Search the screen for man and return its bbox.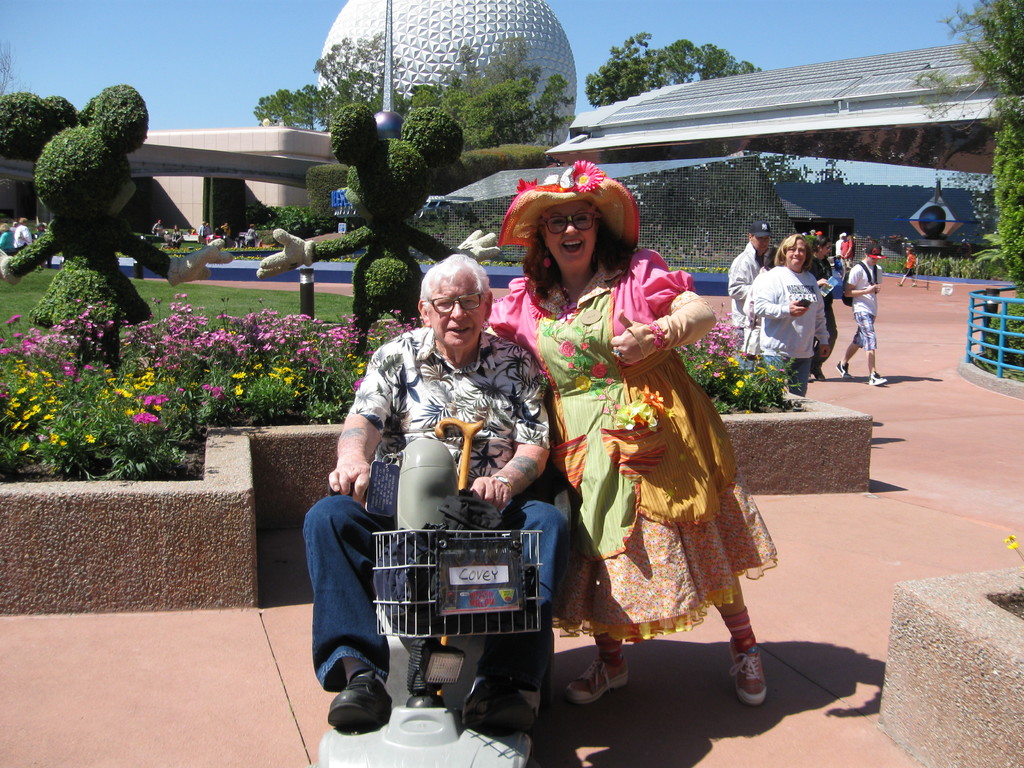
Found: region(728, 223, 774, 327).
